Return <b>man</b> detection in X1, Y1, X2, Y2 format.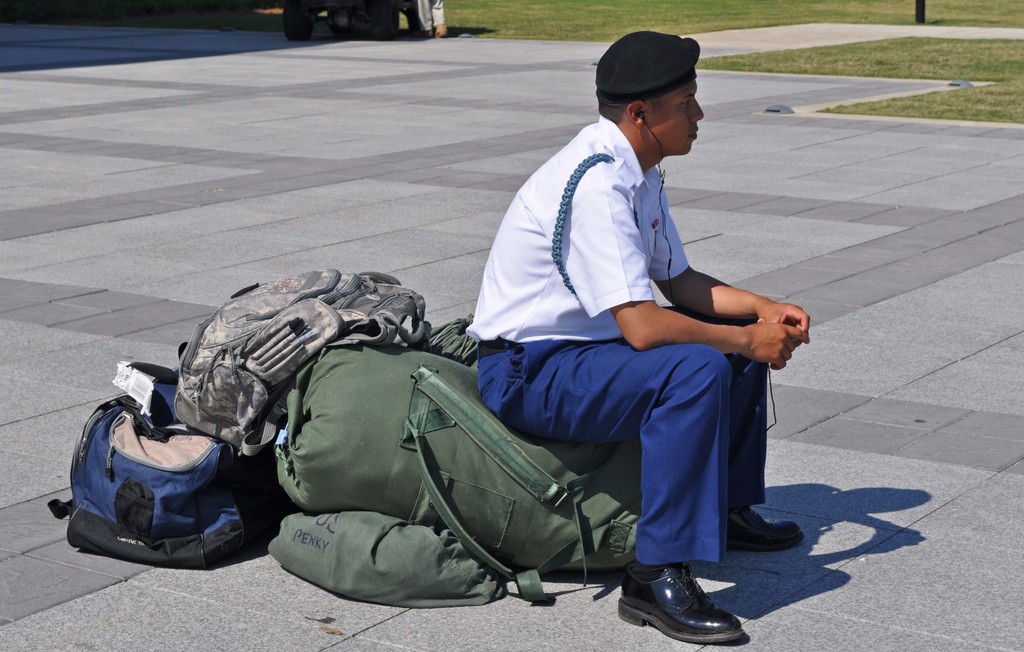
461, 56, 795, 599.
